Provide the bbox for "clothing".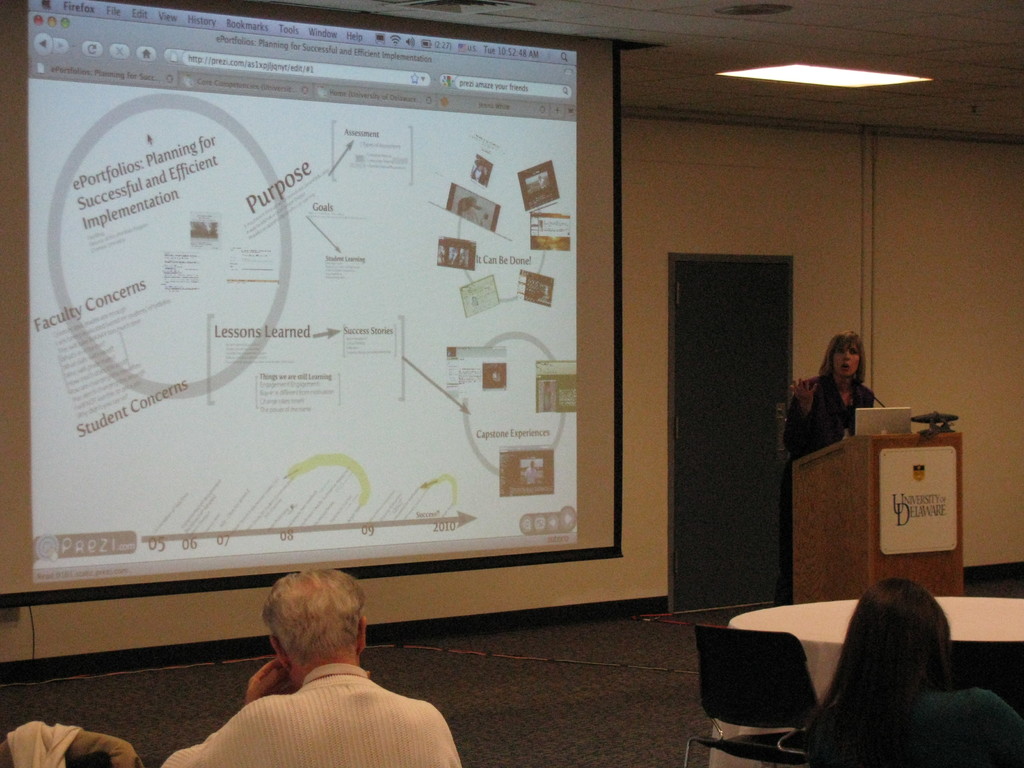
774,371,867,606.
